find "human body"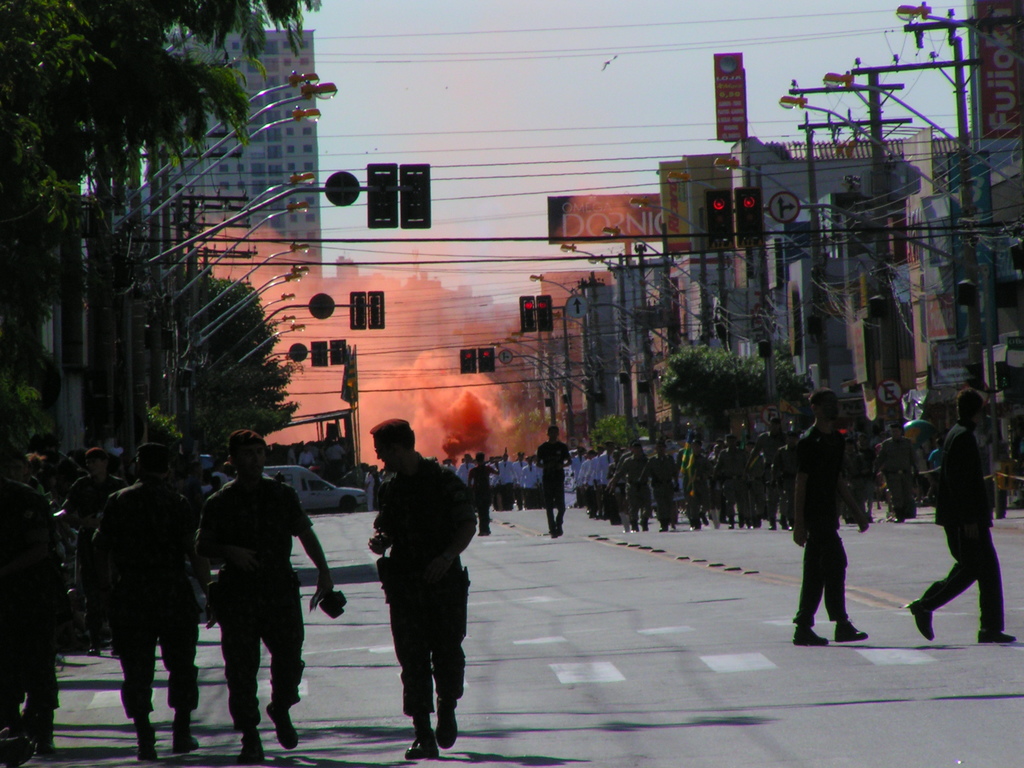
detection(369, 454, 485, 760)
